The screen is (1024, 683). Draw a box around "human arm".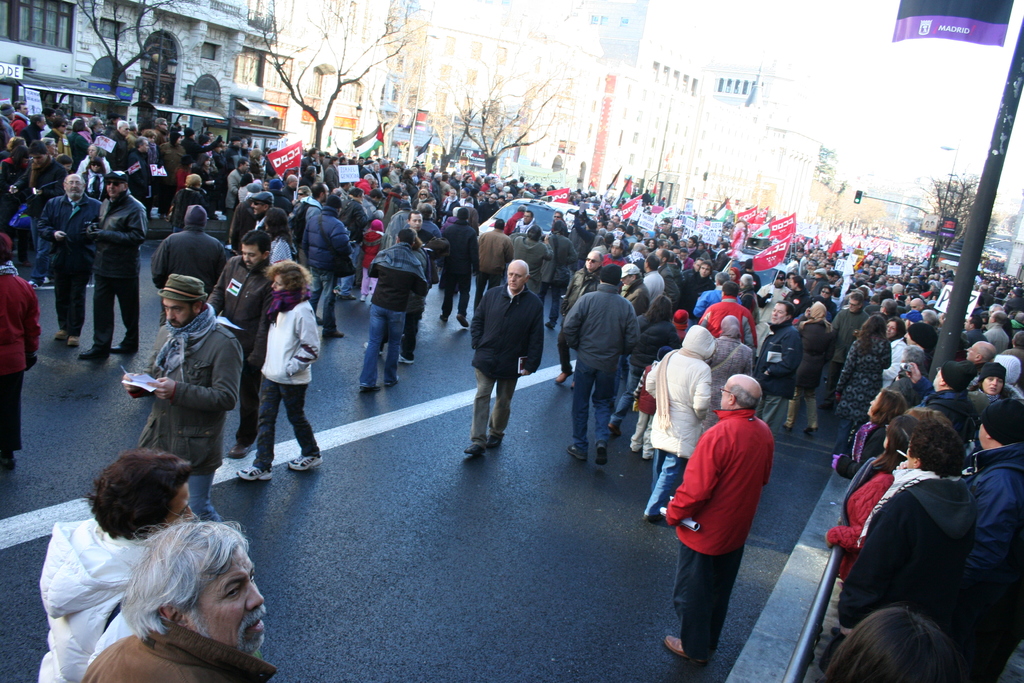
left=758, top=332, right=804, bottom=378.
